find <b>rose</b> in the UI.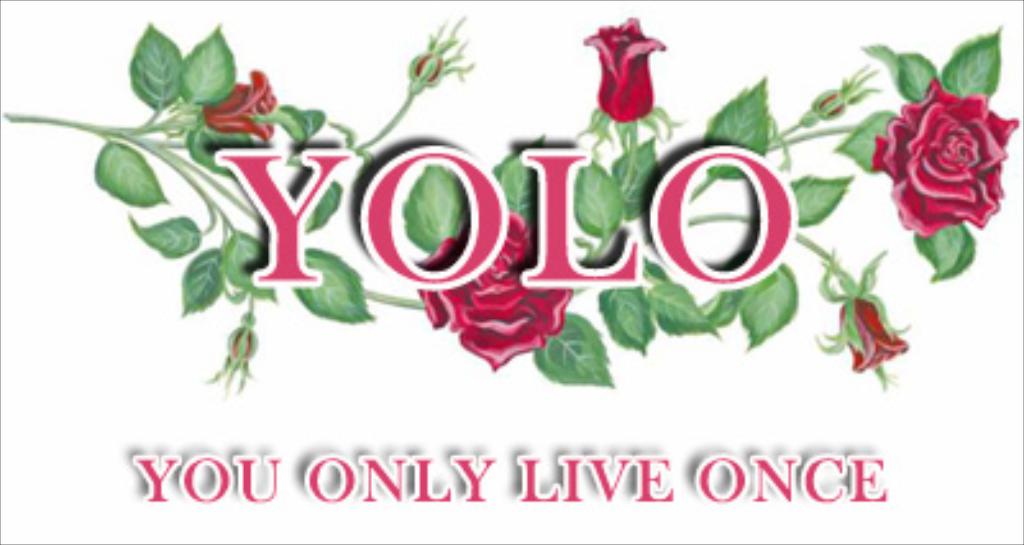
UI element at [581,10,668,125].
